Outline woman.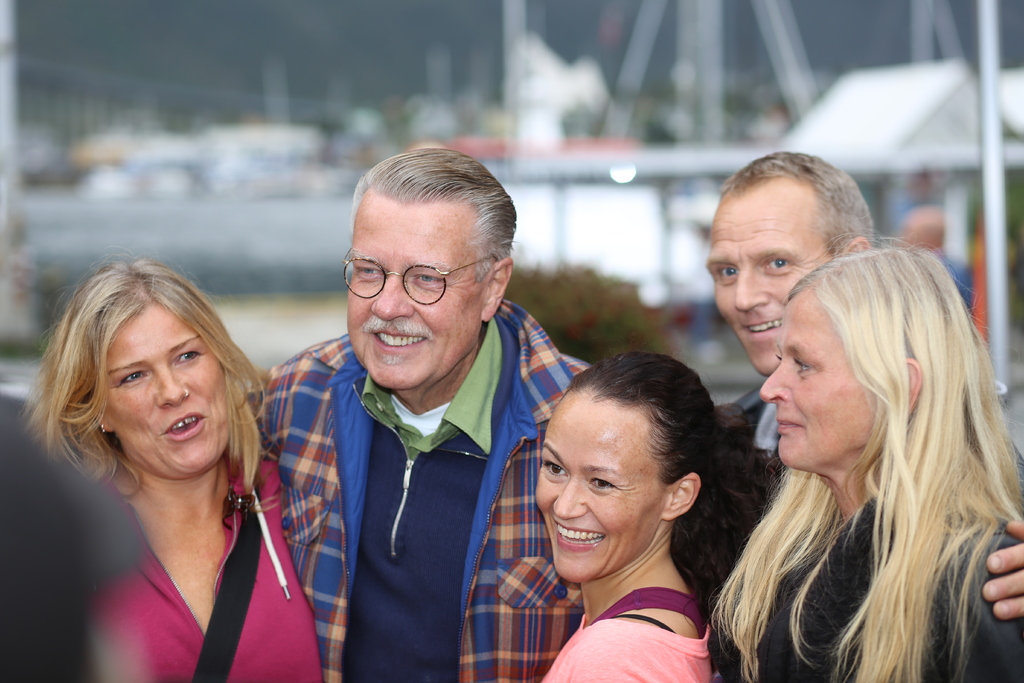
Outline: select_region(29, 256, 319, 664).
